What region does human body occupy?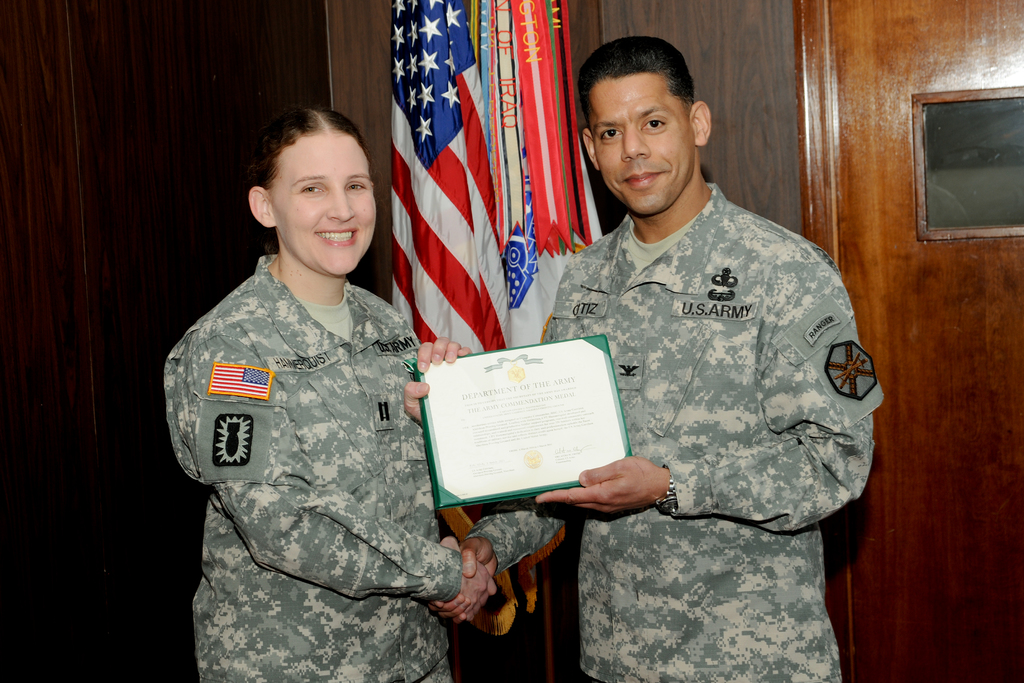
374:14:841:673.
